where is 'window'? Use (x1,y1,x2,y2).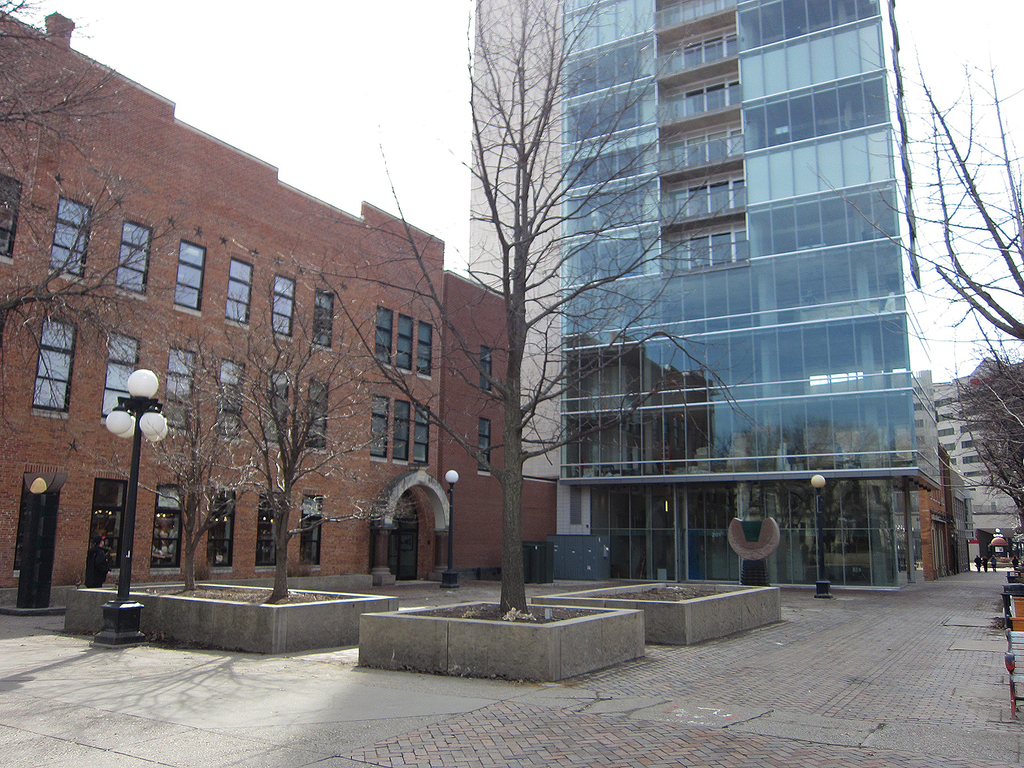
(31,309,80,414).
